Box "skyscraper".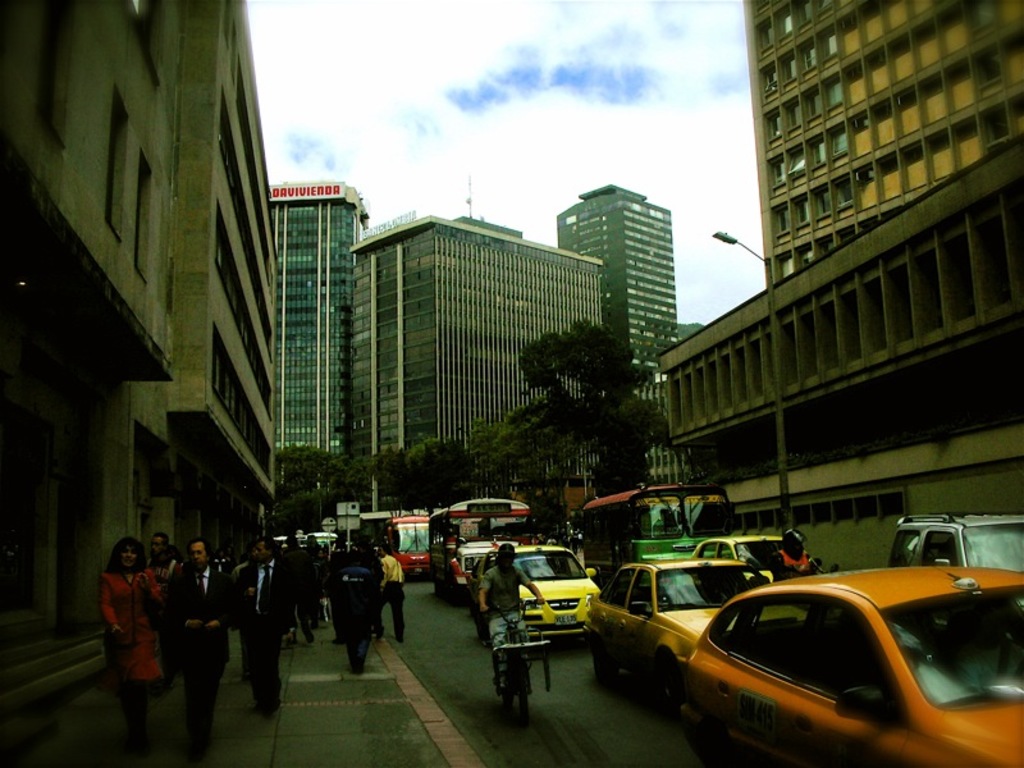
box(351, 174, 608, 486).
